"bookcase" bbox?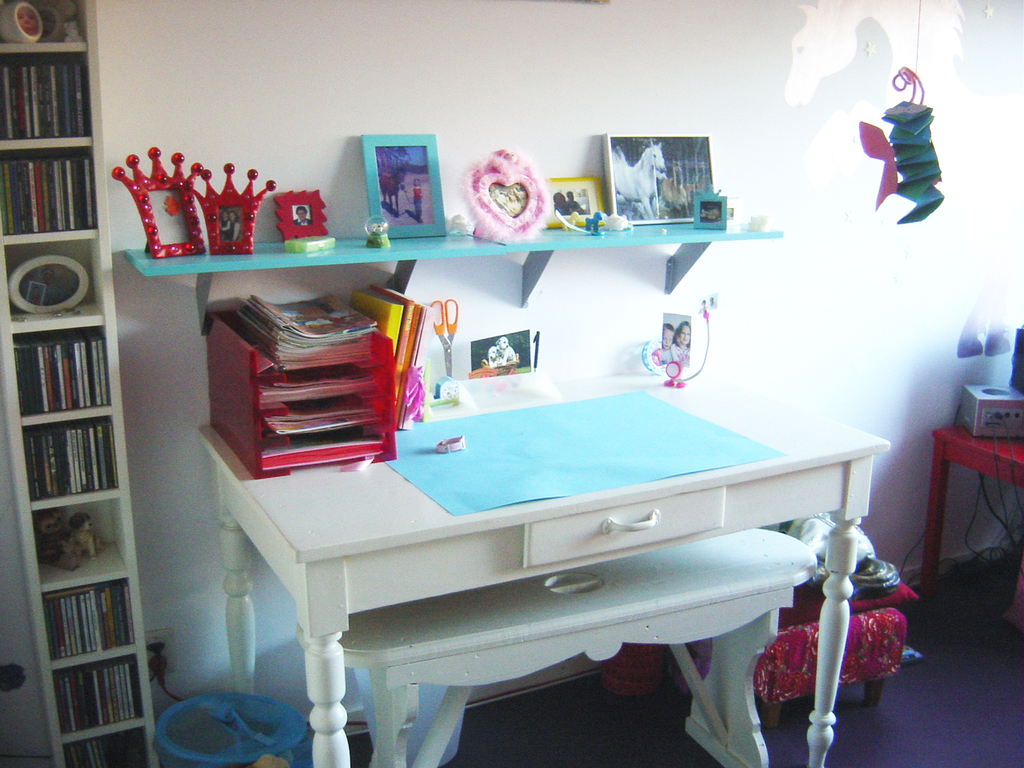
[left=0, top=0, right=161, bottom=767]
